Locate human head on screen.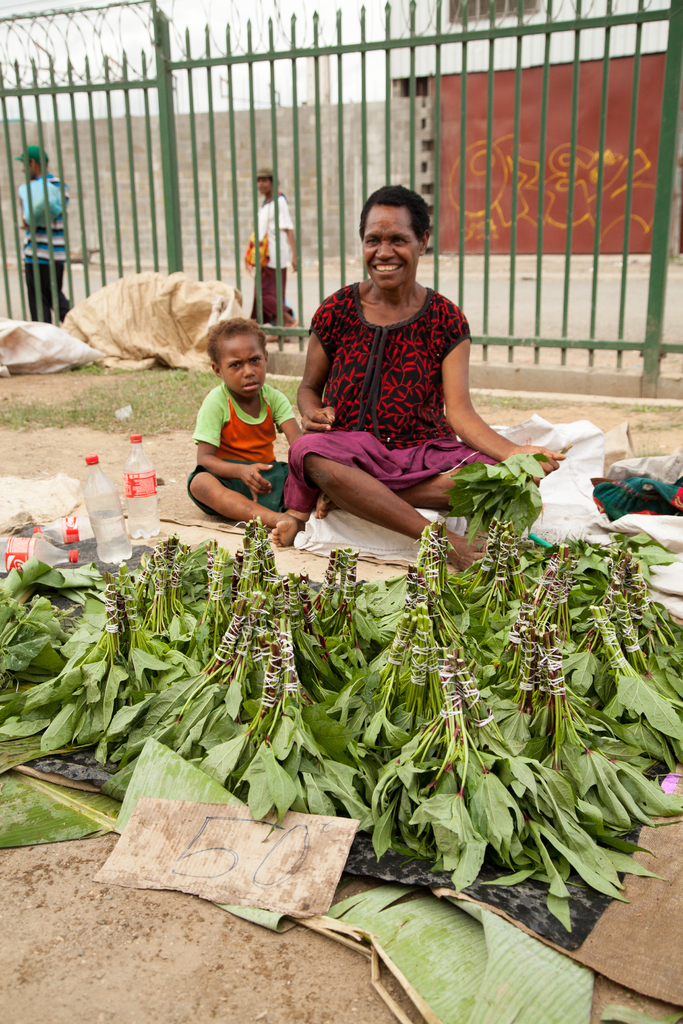
On screen at box=[352, 177, 435, 273].
